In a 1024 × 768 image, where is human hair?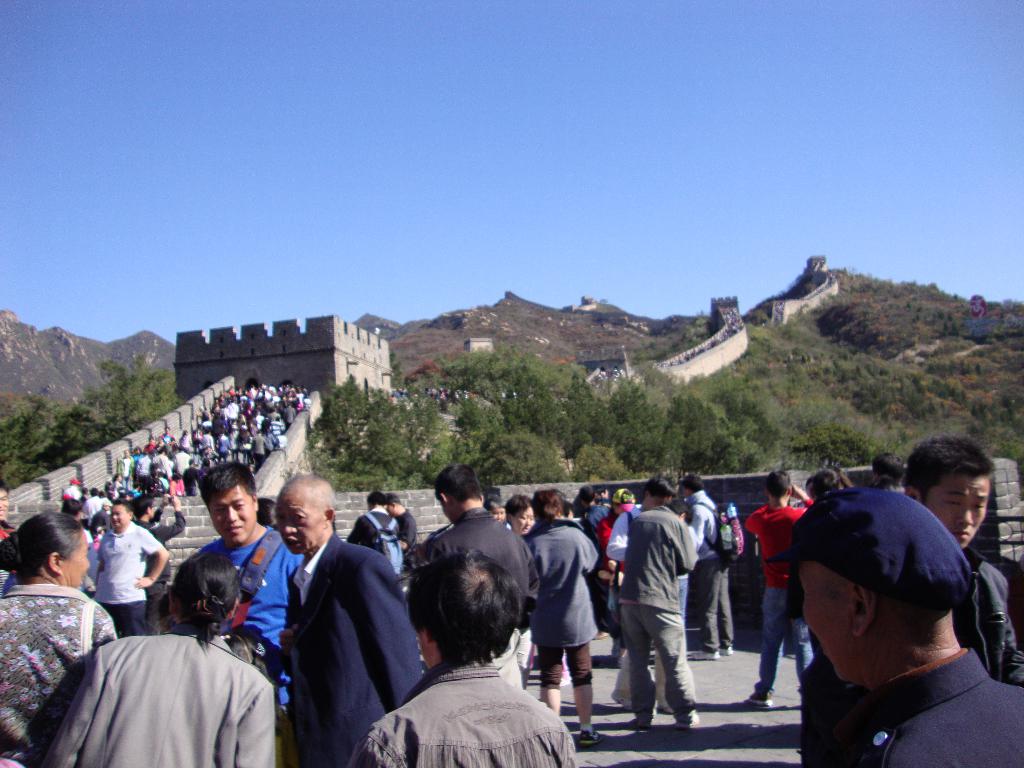
box=[198, 458, 258, 500].
